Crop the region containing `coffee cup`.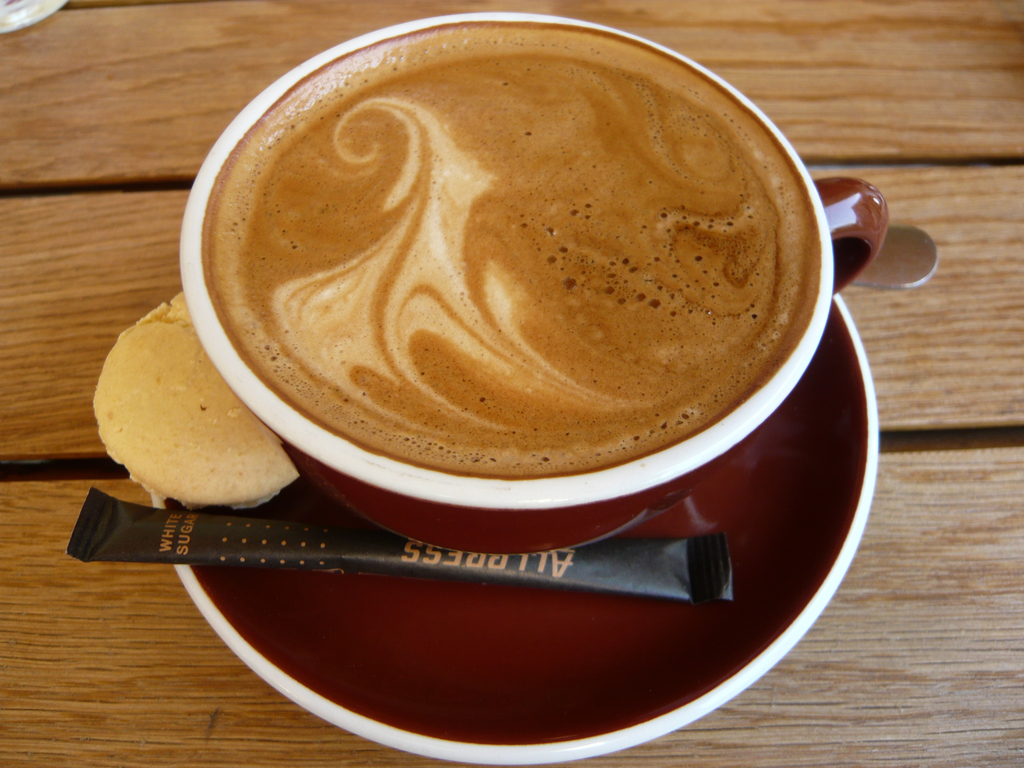
Crop region: l=179, t=9, r=893, b=553.
